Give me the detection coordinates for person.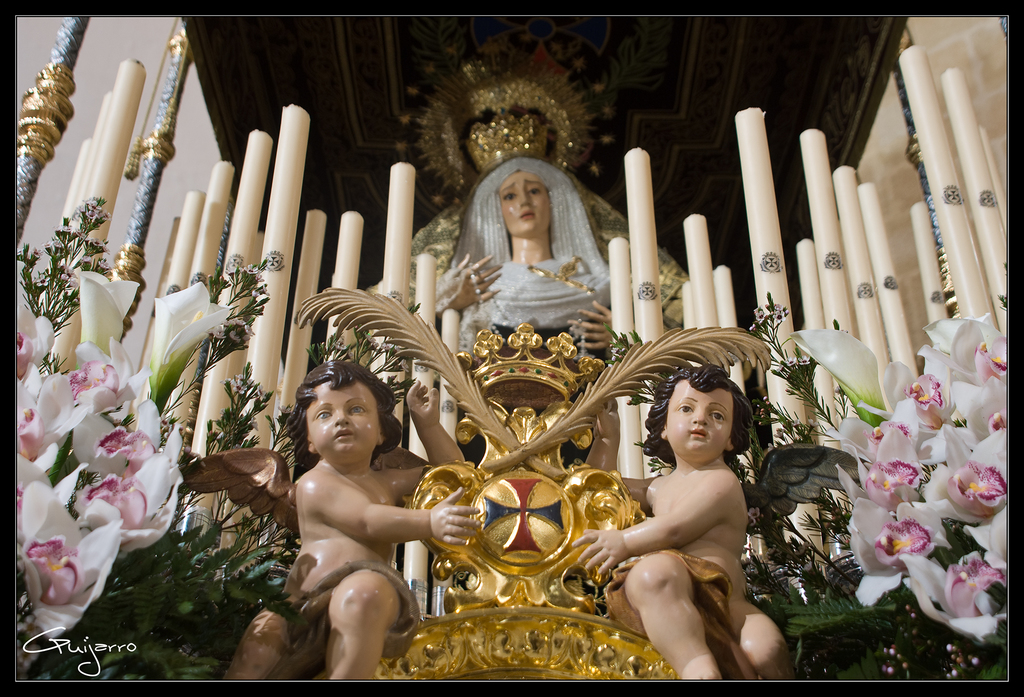
435 172 607 351.
